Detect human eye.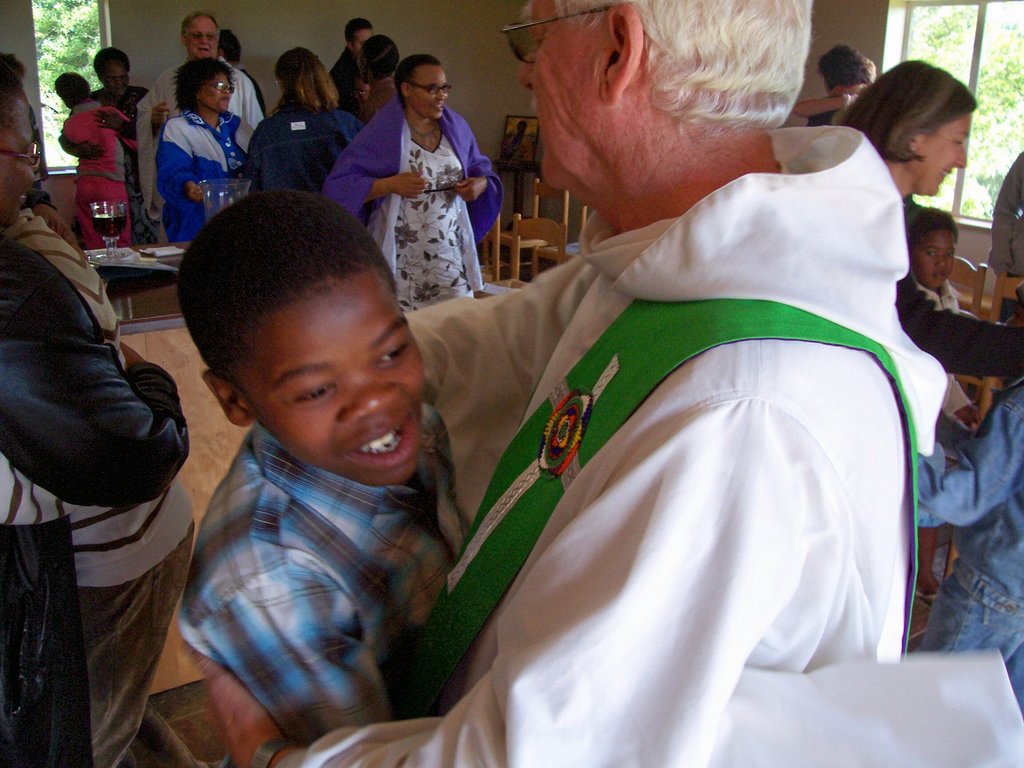
Detected at <bbox>373, 339, 409, 364</bbox>.
